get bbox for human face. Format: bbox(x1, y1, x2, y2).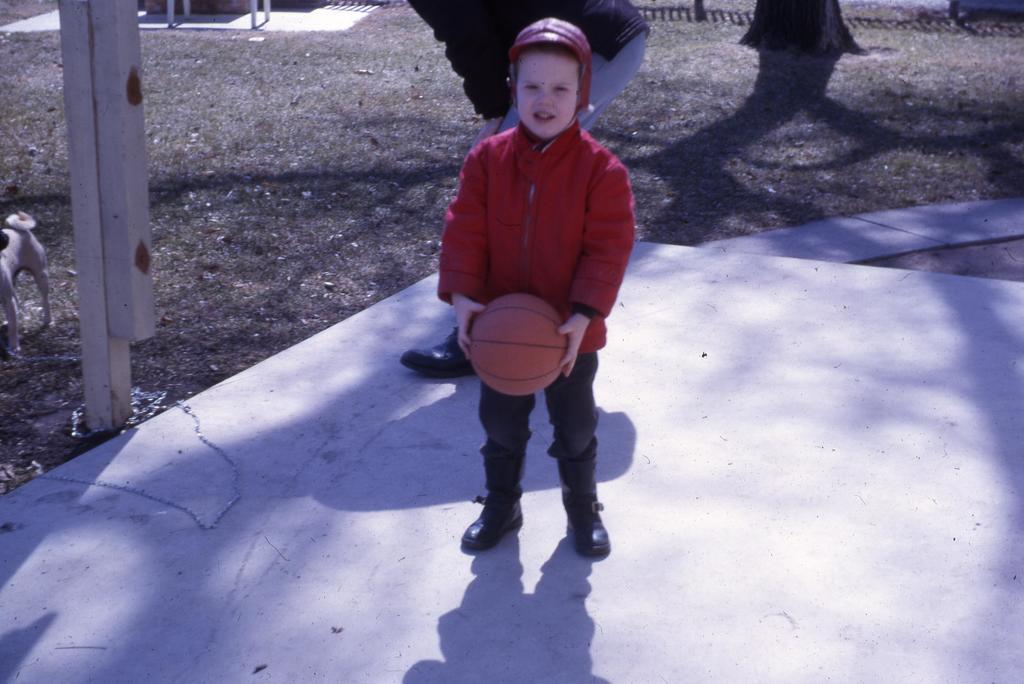
bbox(514, 49, 576, 137).
